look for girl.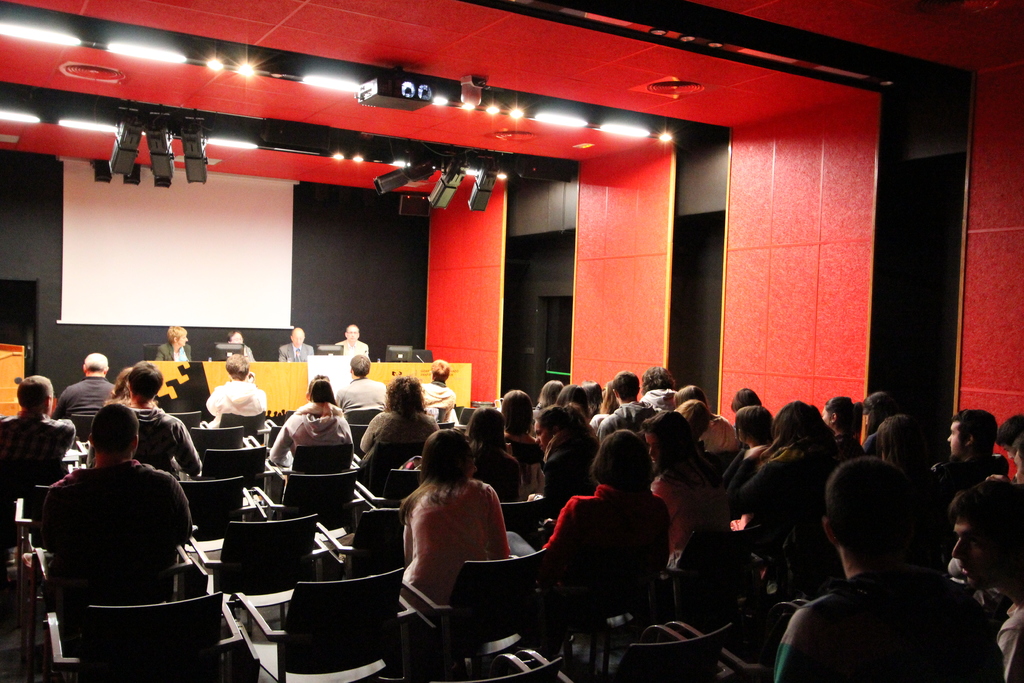
Found: <box>732,404,772,468</box>.
